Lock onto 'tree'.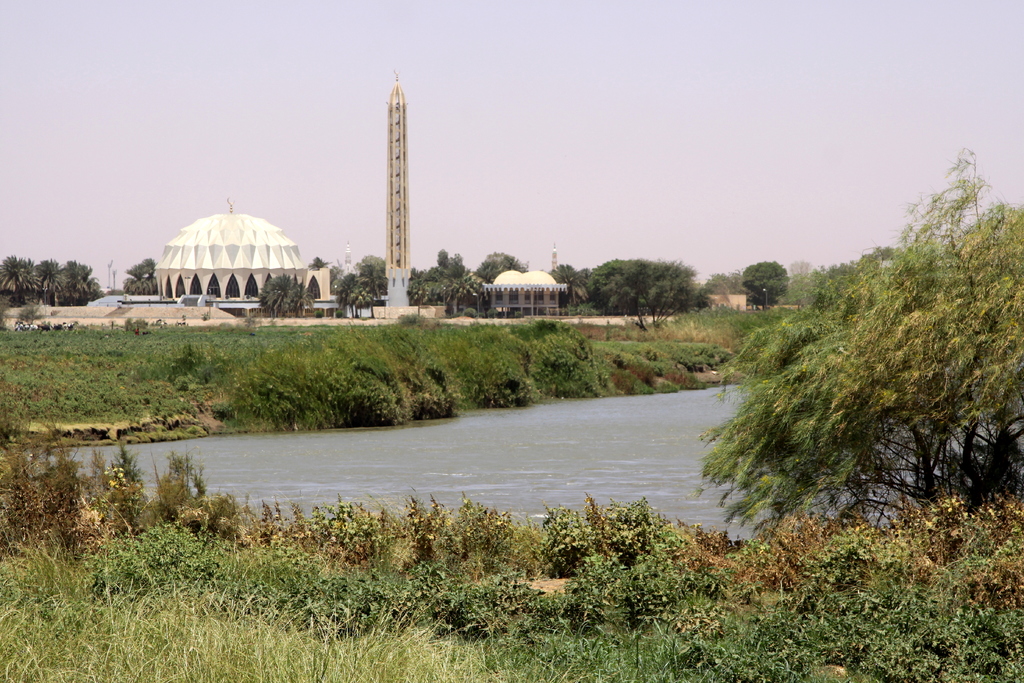
Locked: region(259, 275, 309, 315).
